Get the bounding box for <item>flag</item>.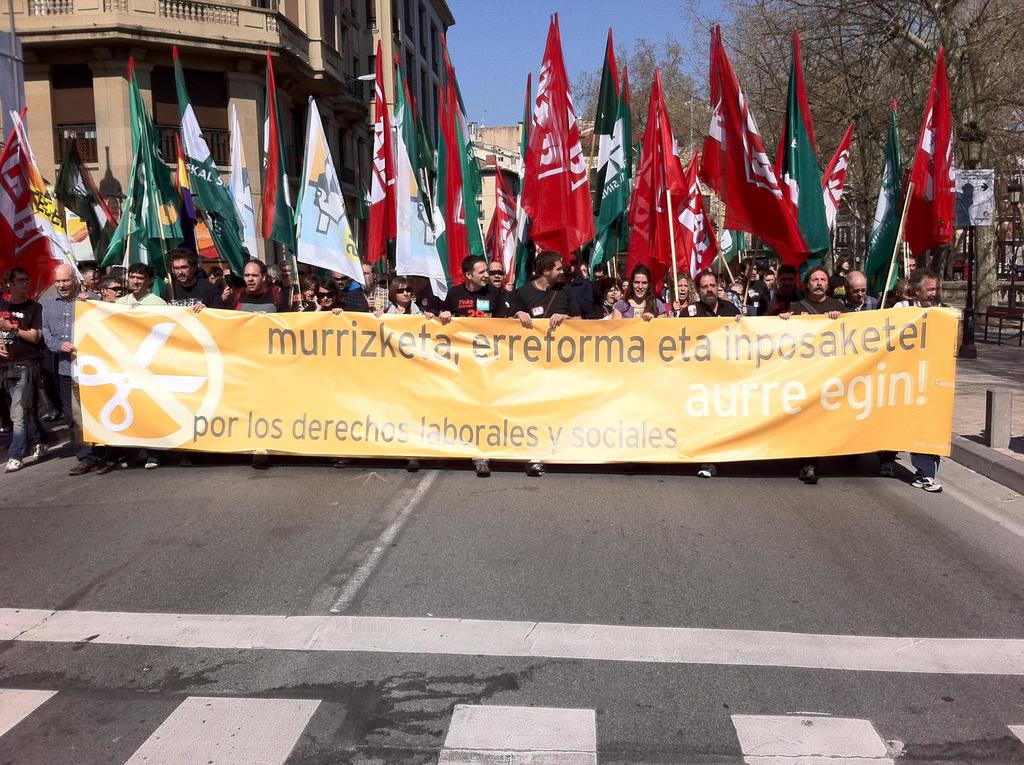
{"left": 221, "top": 98, "right": 264, "bottom": 278}.
